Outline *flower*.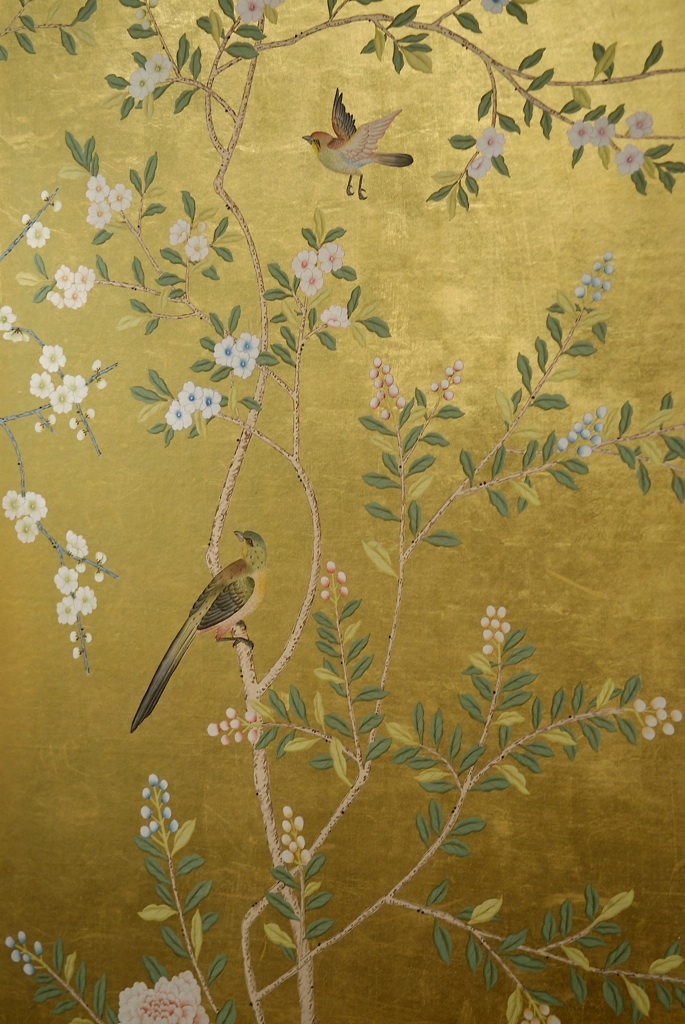
Outline: l=143, t=48, r=175, b=80.
